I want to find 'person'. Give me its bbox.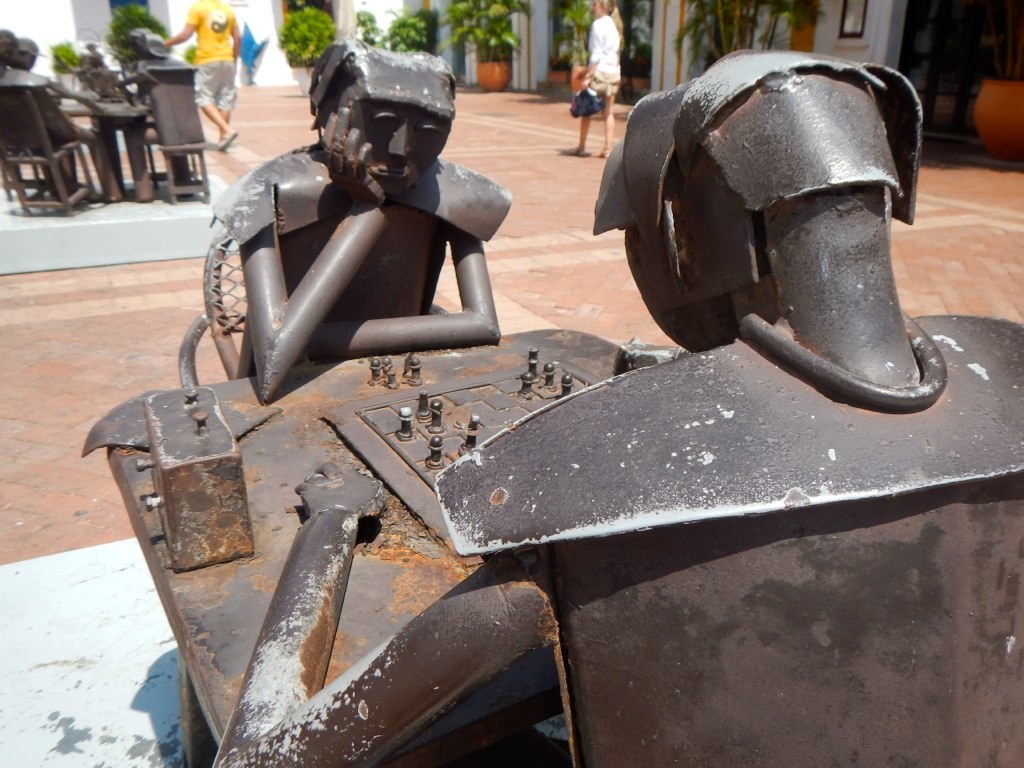
select_region(199, 28, 506, 427).
